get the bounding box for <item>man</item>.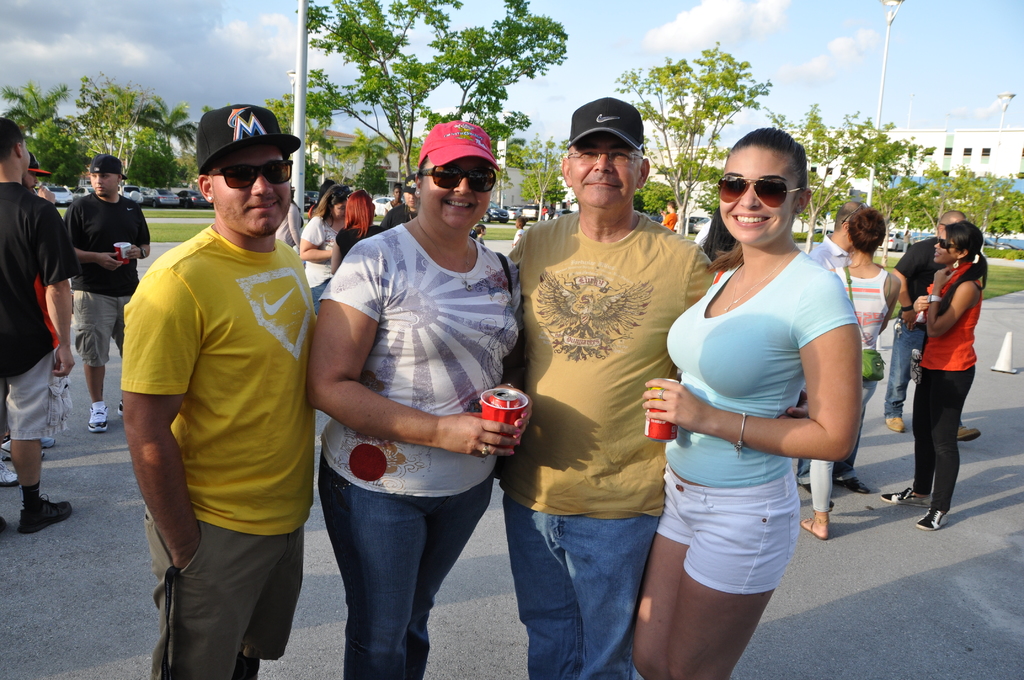
381 177 419 229.
